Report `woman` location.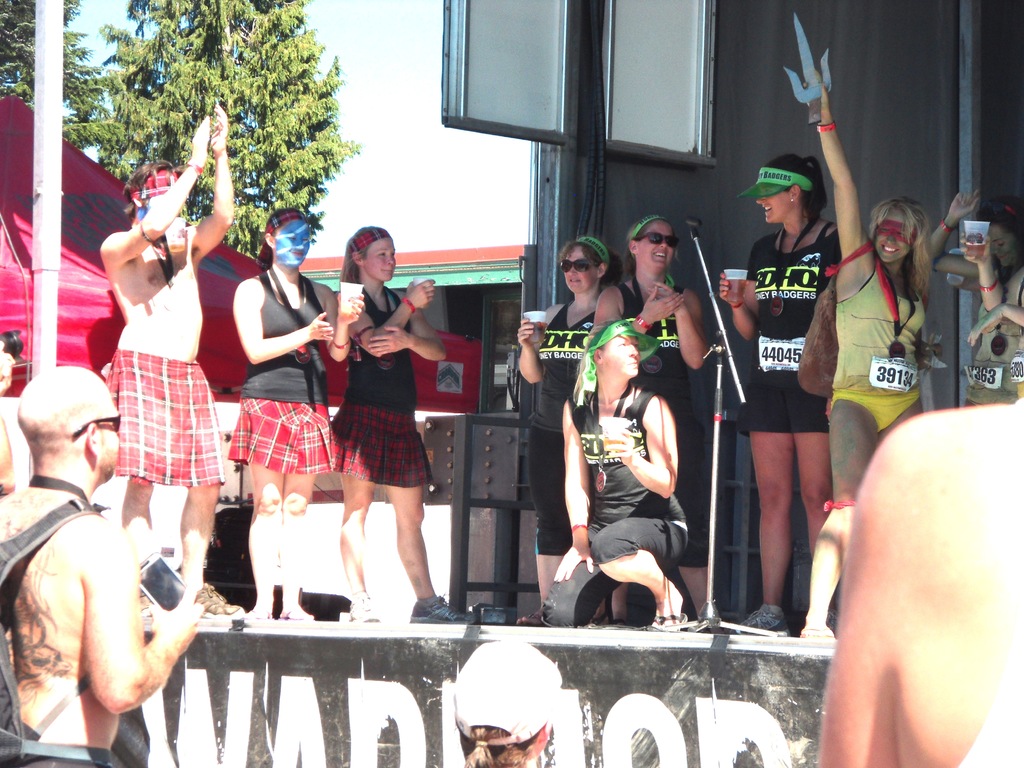
Report: region(231, 204, 369, 630).
